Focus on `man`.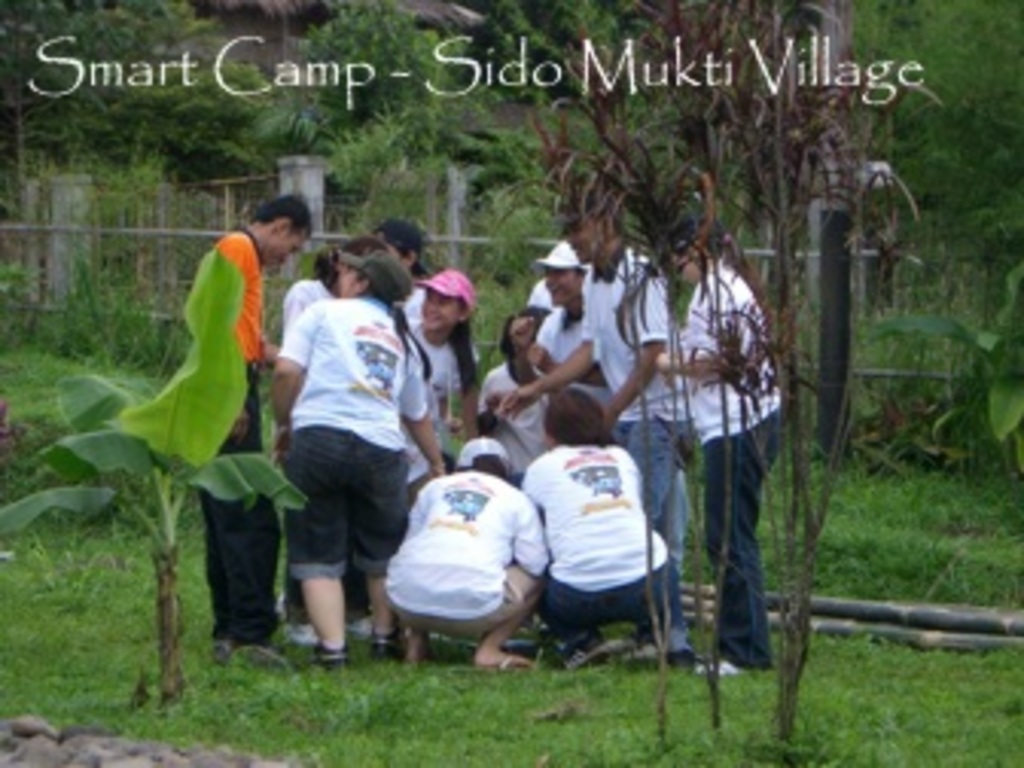
Focused at left=189, top=189, right=317, bottom=652.
